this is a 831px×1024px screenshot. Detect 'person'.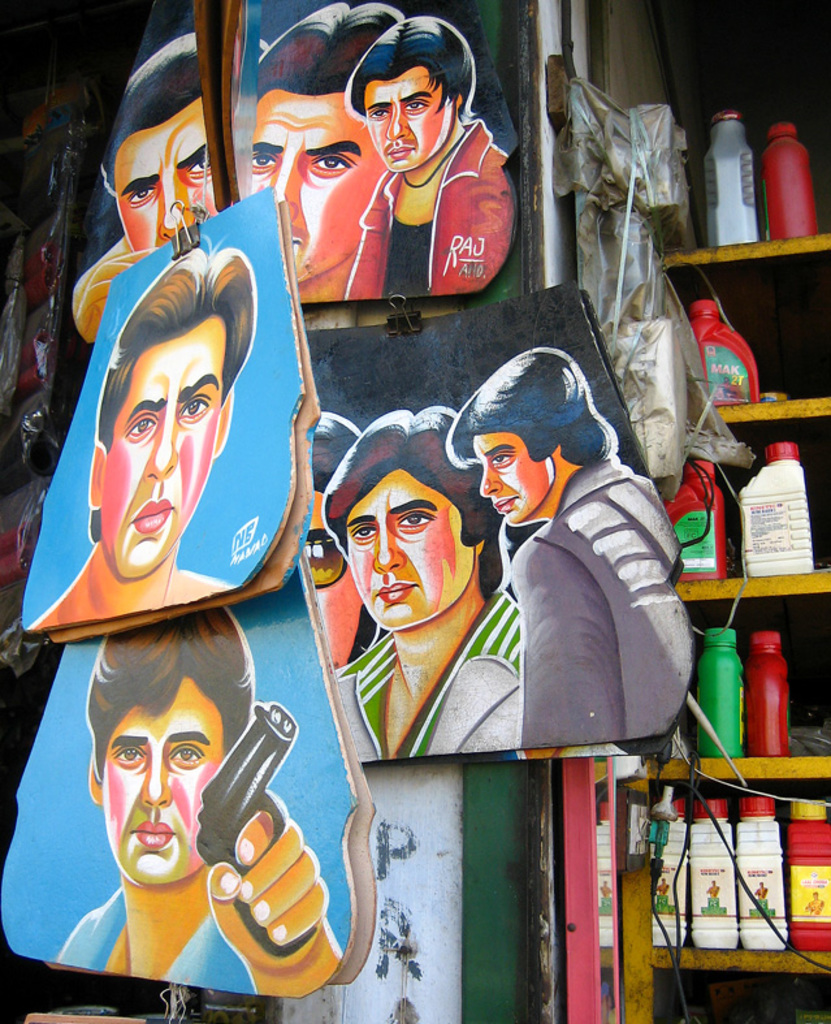
BBox(445, 347, 692, 751).
